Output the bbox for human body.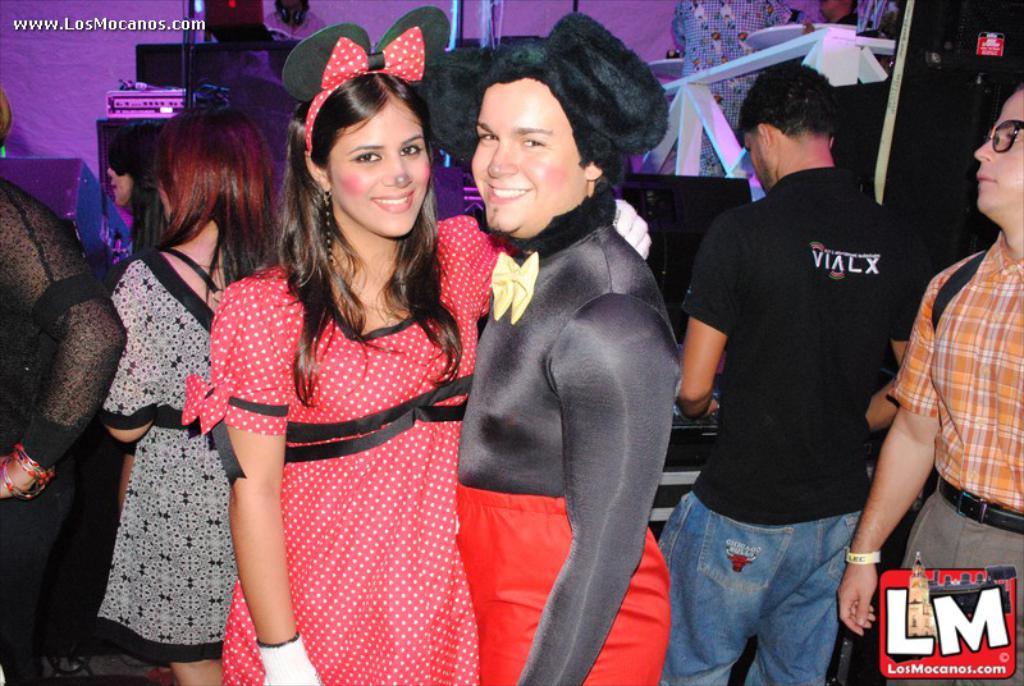
box=[659, 60, 928, 685].
